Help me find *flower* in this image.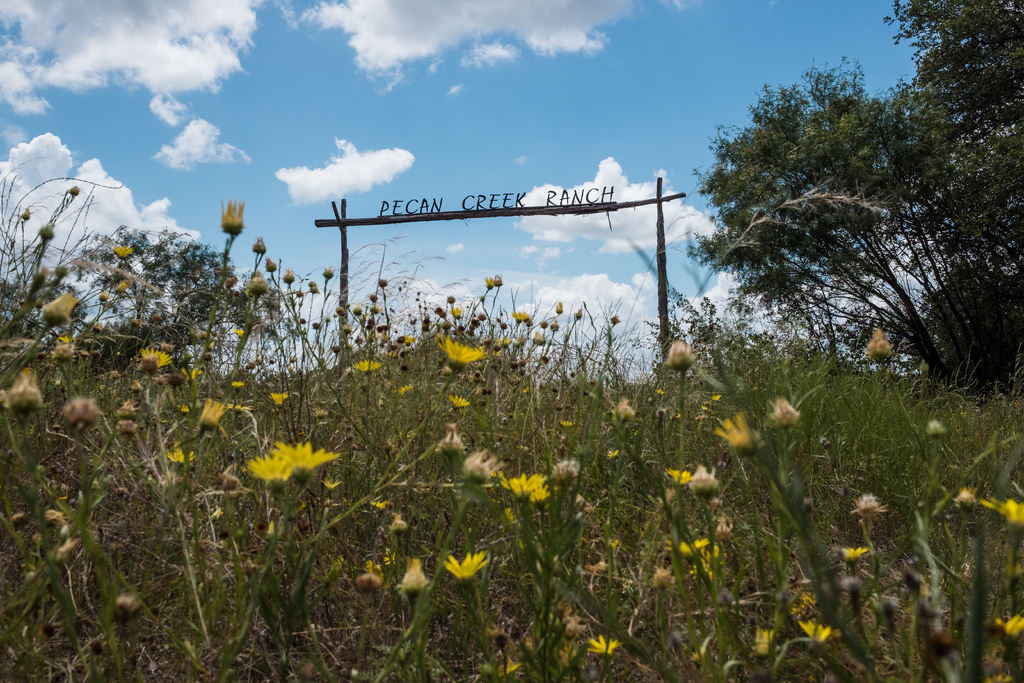
Found it: x1=601 y1=447 x2=620 y2=463.
